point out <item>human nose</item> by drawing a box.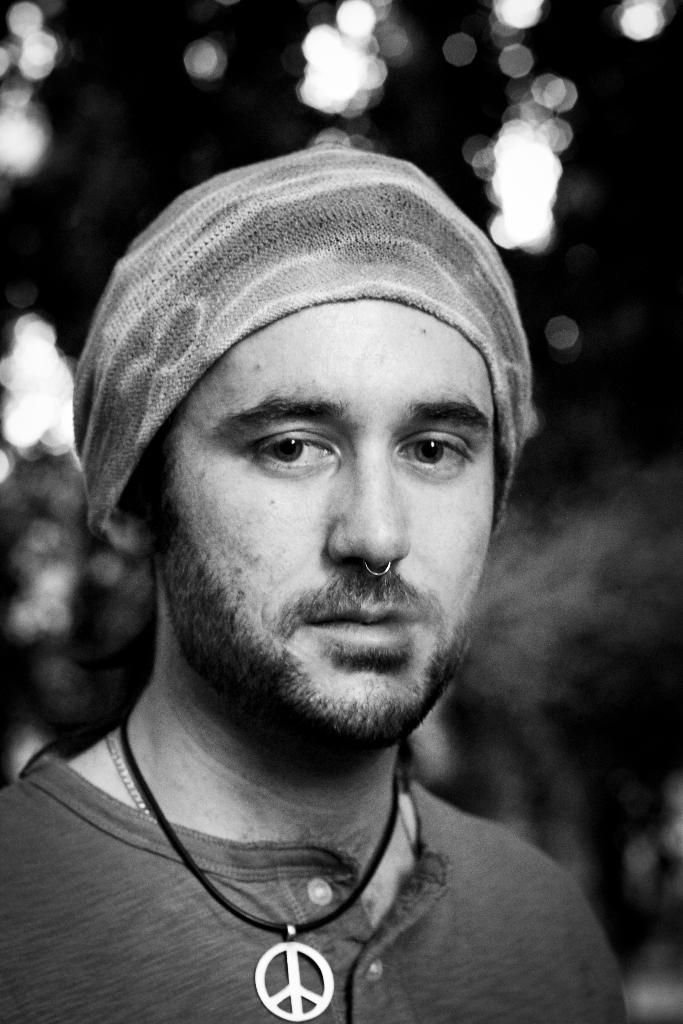
(left=320, top=445, right=416, bottom=582).
